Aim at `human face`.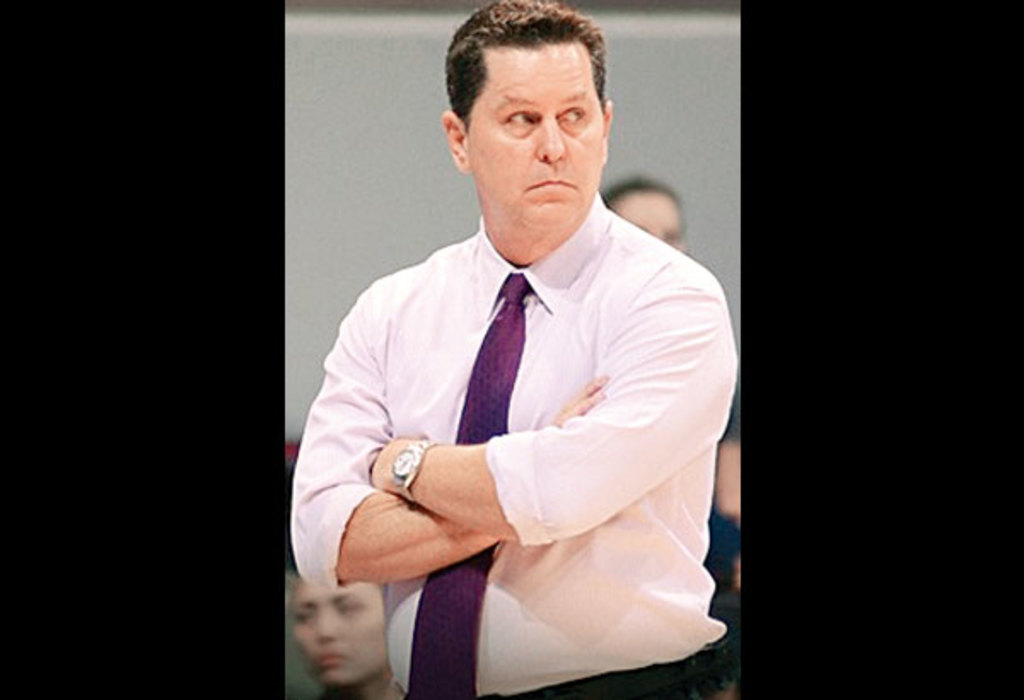
Aimed at box=[611, 190, 684, 254].
